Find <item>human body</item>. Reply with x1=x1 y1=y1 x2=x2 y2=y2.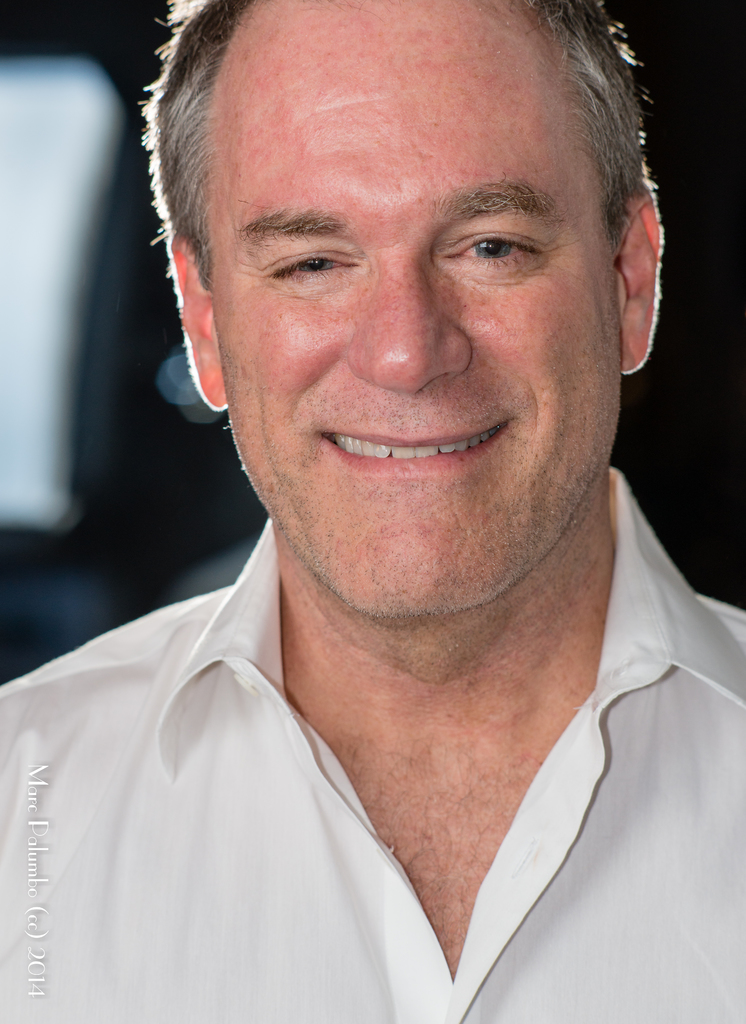
x1=16 y1=74 x2=740 y2=1009.
